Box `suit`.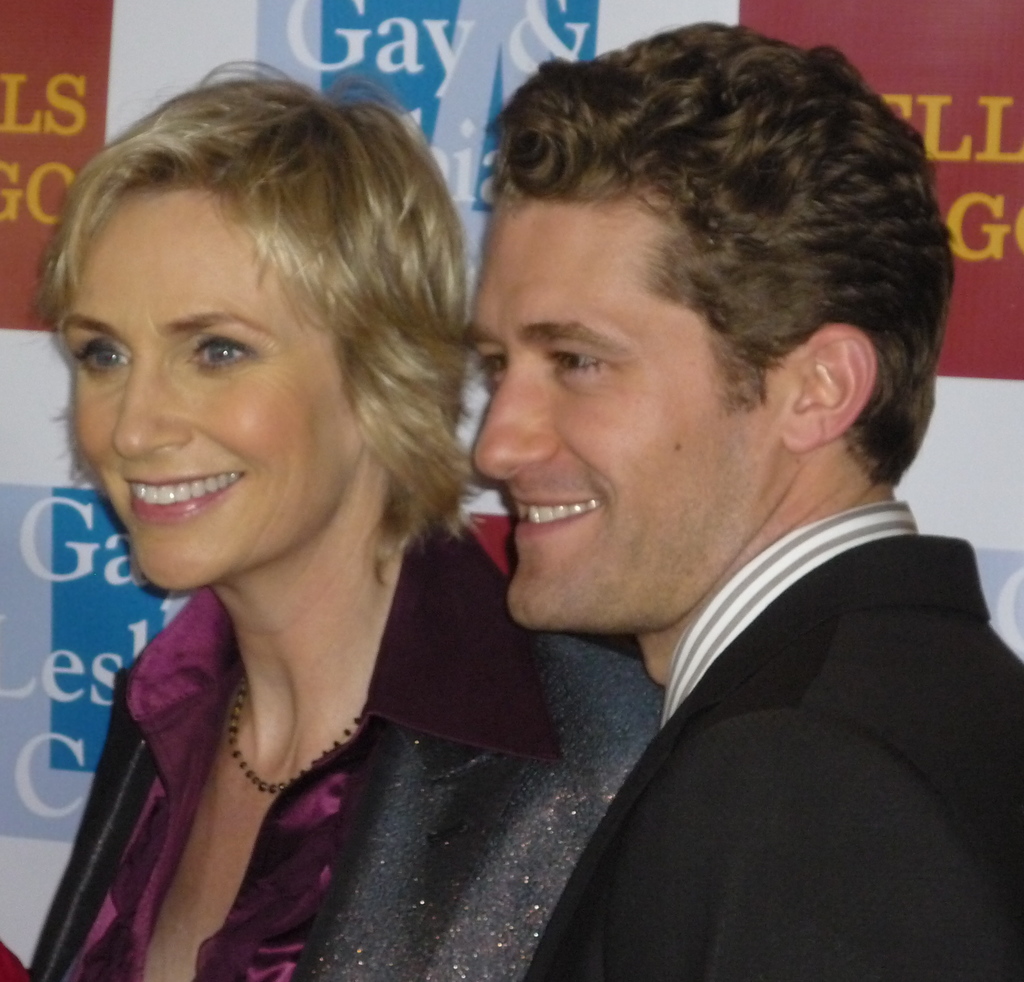
(x1=321, y1=424, x2=1023, y2=967).
